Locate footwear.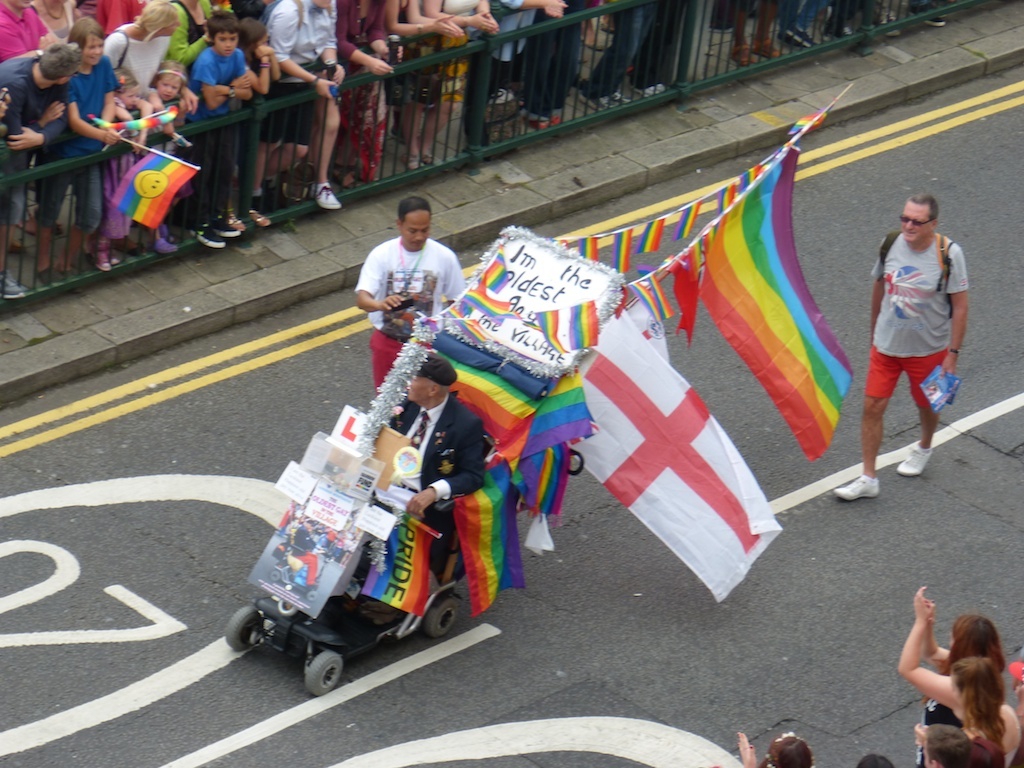
Bounding box: {"left": 313, "top": 179, "right": 344, "bottom": 211}.
